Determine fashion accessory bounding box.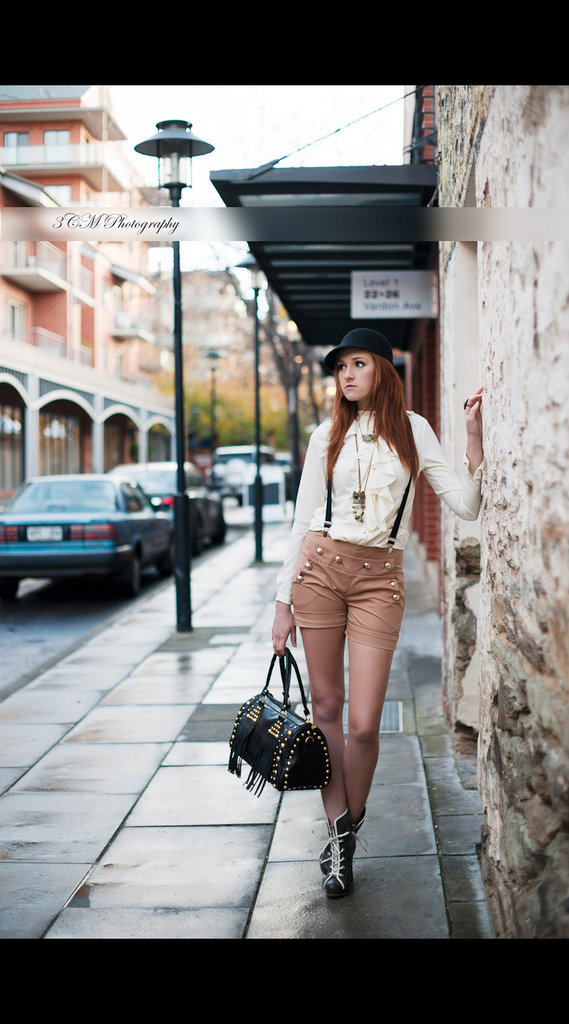
Determined: {"x1": 352, "y1": 434, "x2": 383, "y2": 523}.
